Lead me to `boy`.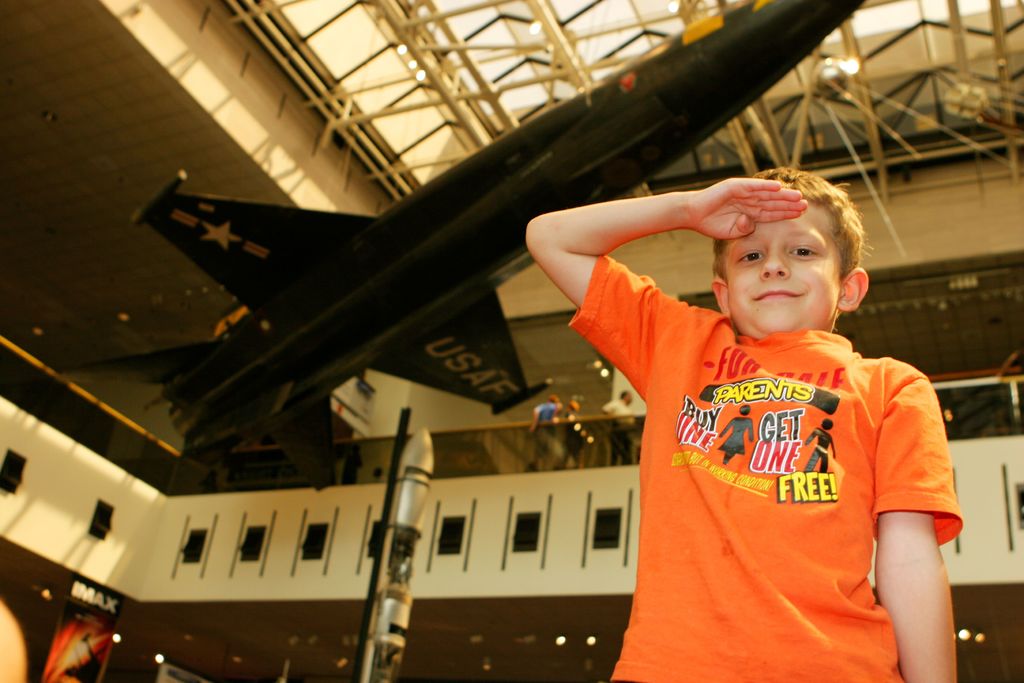
Lead to {"x1": 519, "y1": 163, "x2": 964, "y2": 682}.
